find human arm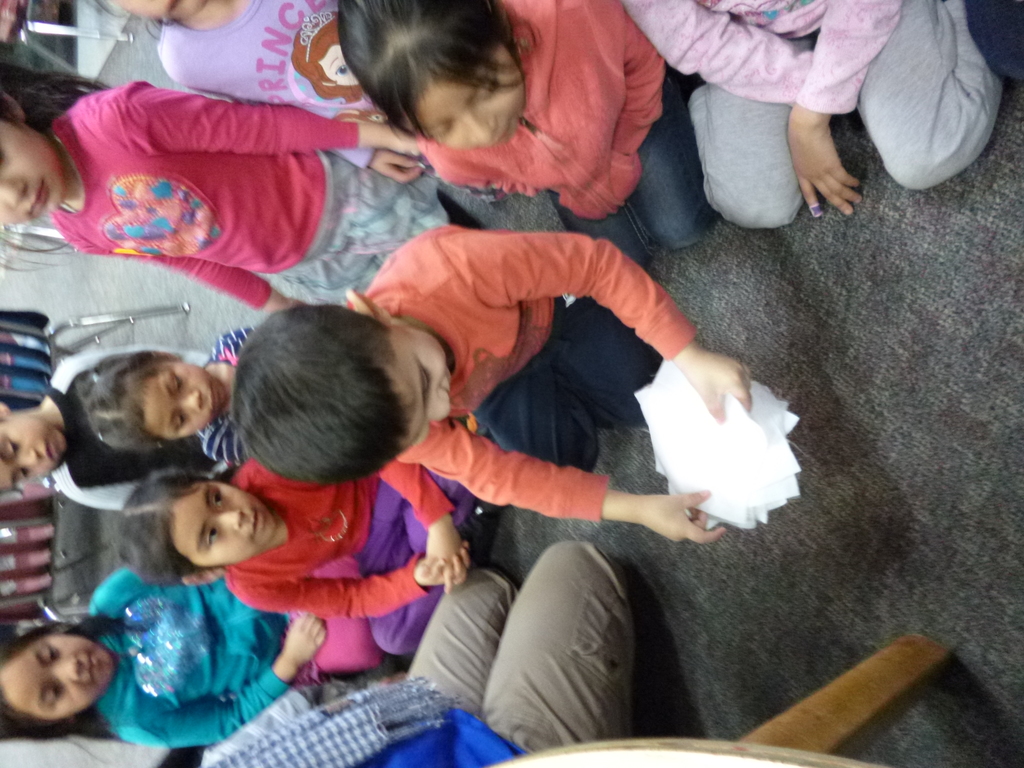
BBox(591, 0, 666, 150)
